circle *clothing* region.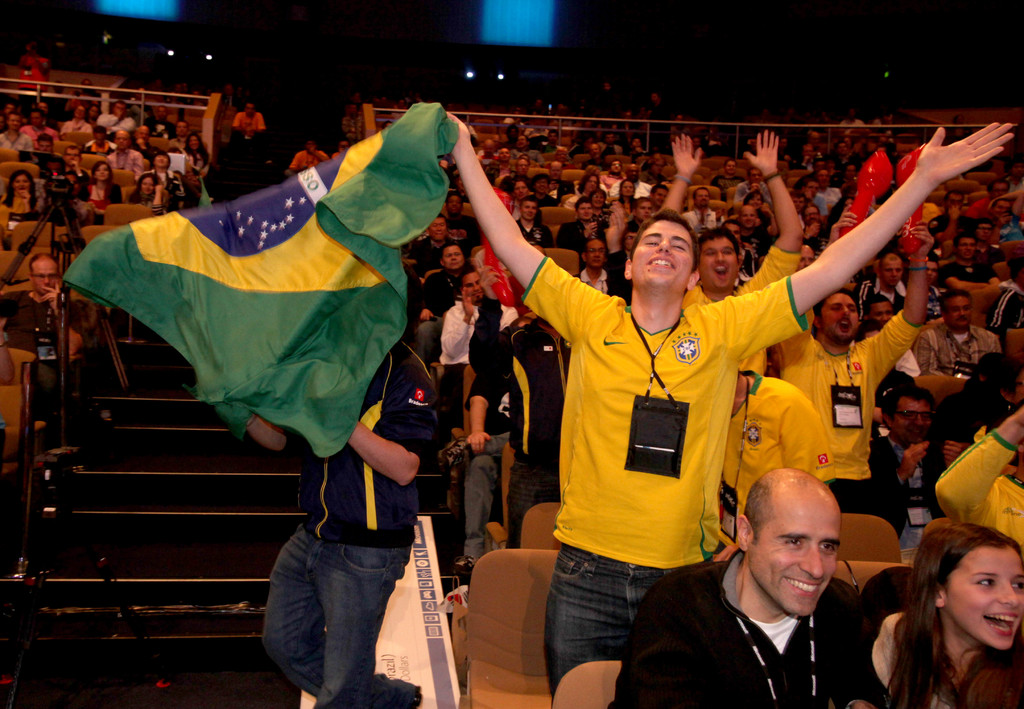
Region: 104, 151, 148, 177.
